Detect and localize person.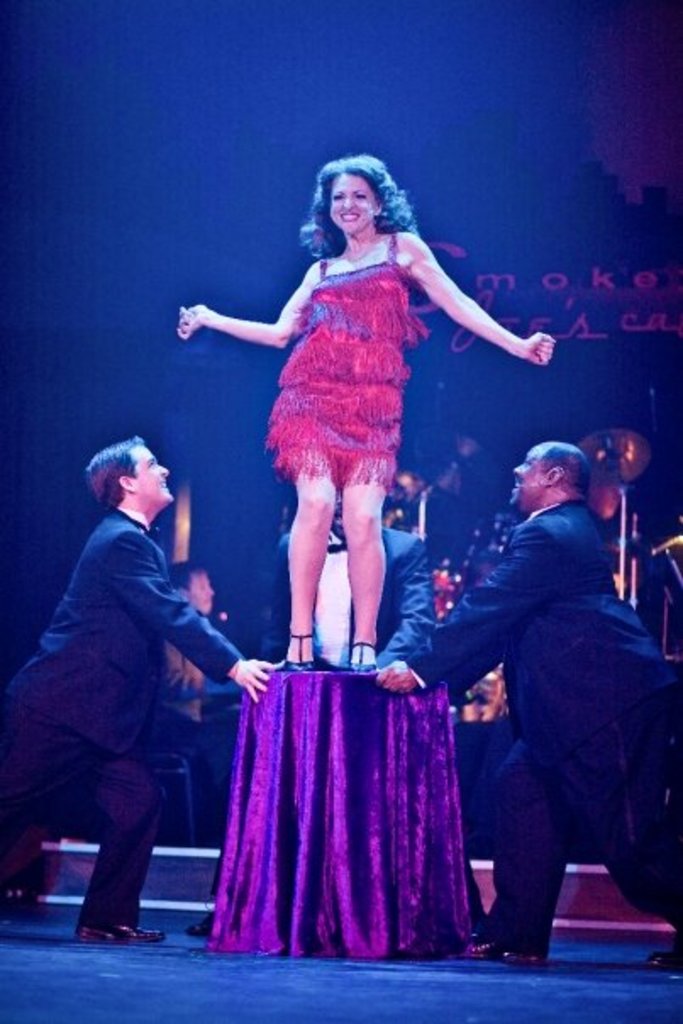
Localized at [x1=159, y1=558, x2=236, y2=832].
